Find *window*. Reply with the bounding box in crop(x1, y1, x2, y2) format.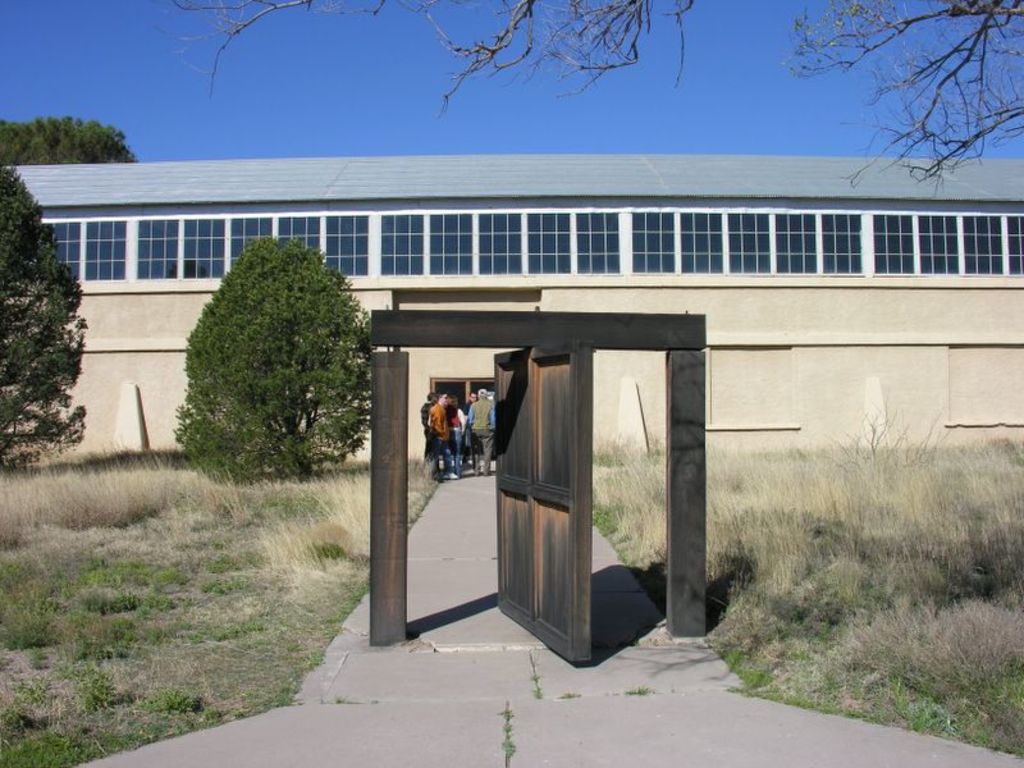
crop(230, 216, 271, 274).
